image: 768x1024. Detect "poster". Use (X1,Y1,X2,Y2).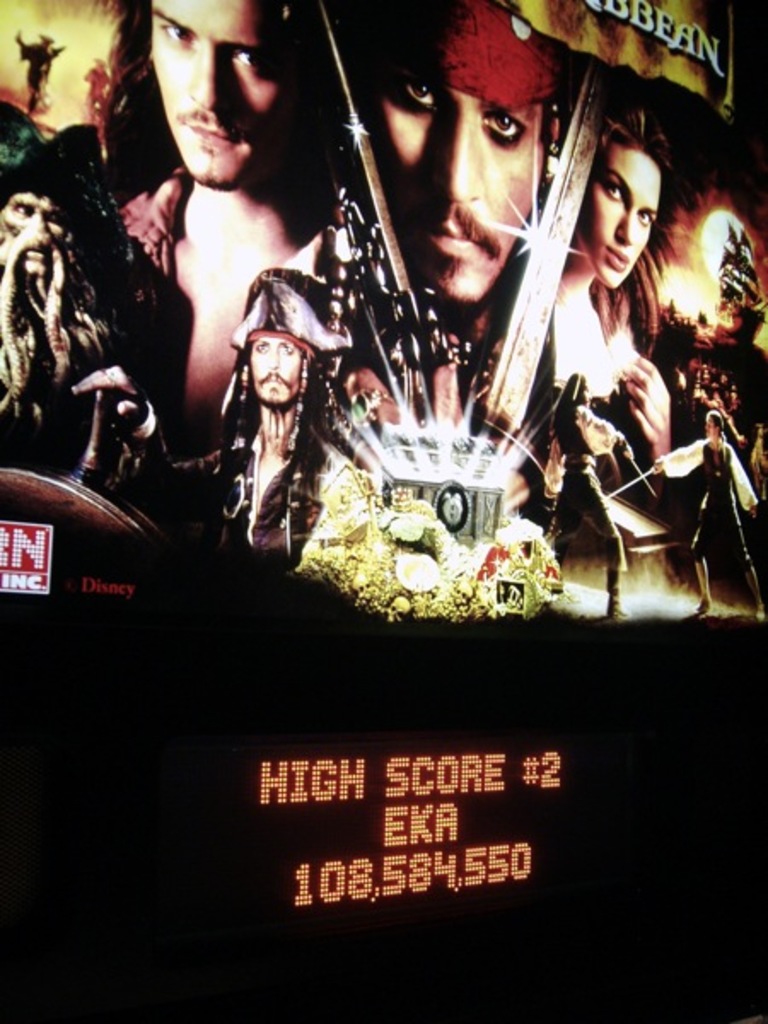
(0,0,766,1022).
